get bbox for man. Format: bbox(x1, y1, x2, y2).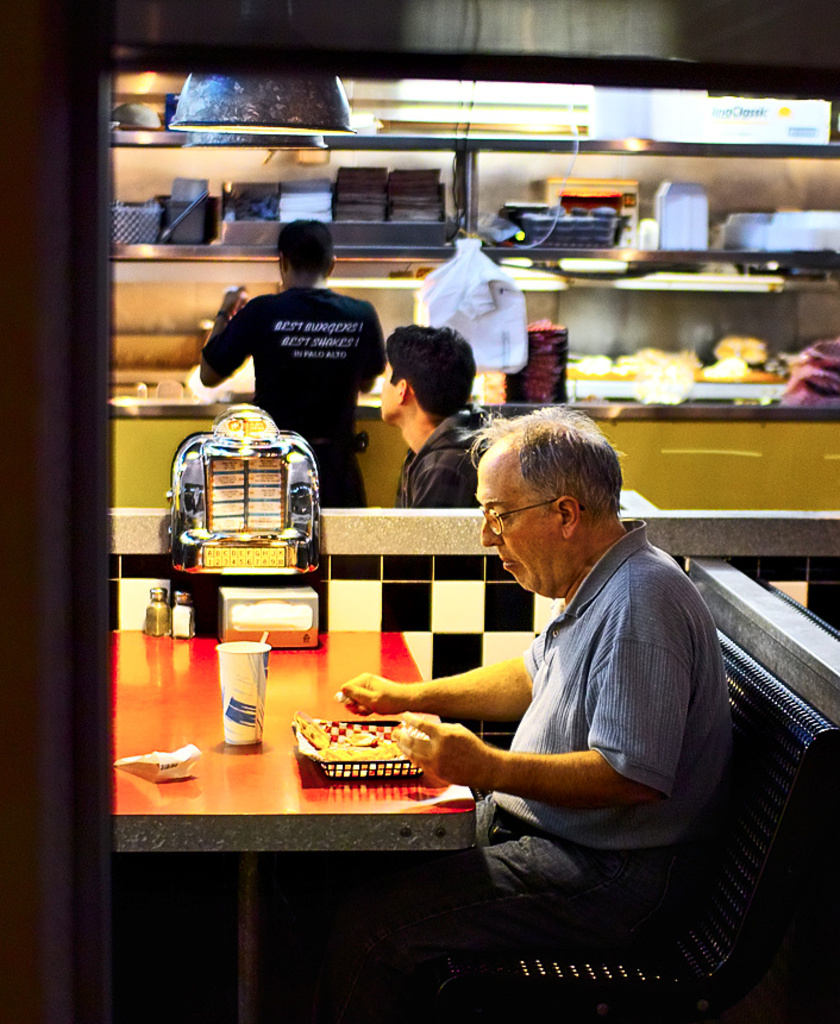
bbox(381, 321, 513, 507).
